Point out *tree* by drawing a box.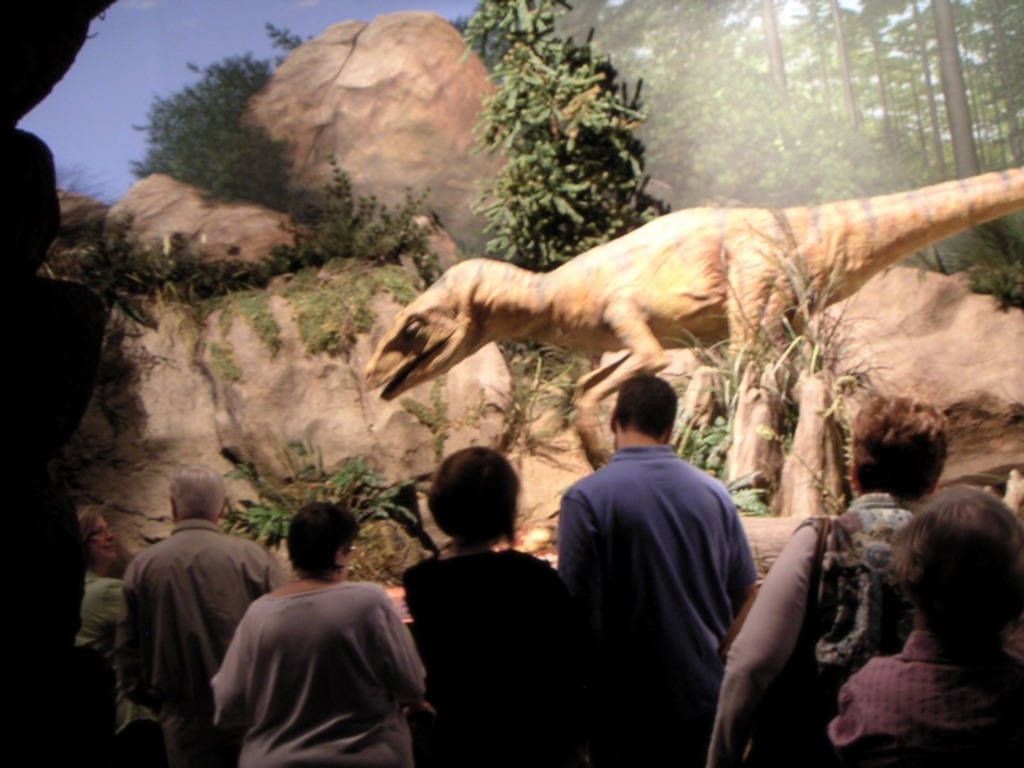
left=883, top=0, right=946, bottom=188.
